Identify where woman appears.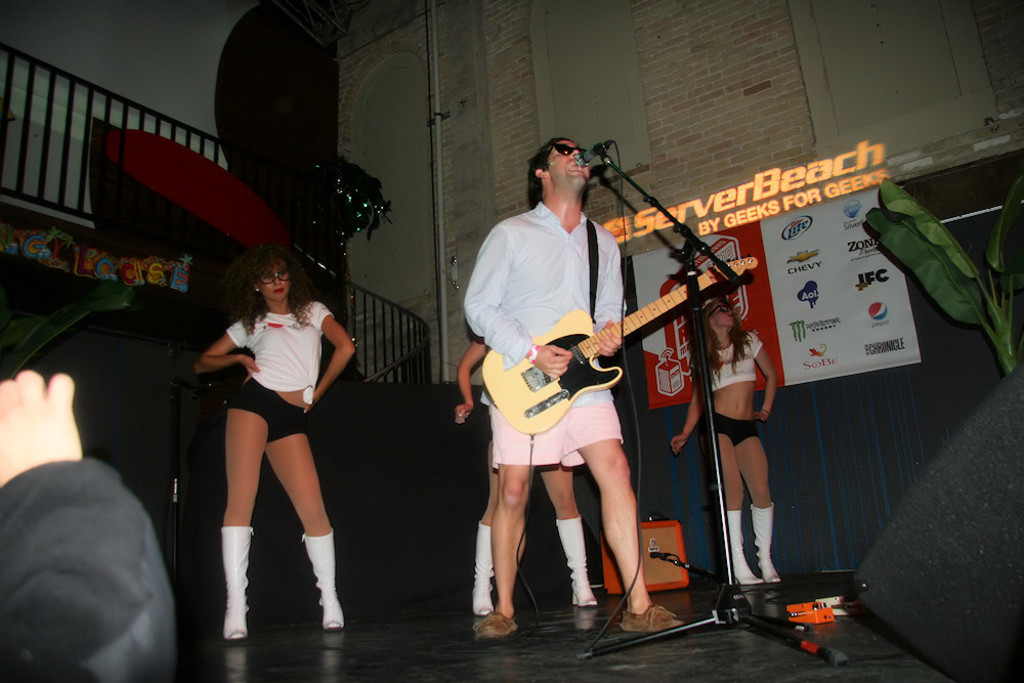
Appears at 185 223 359 638.
